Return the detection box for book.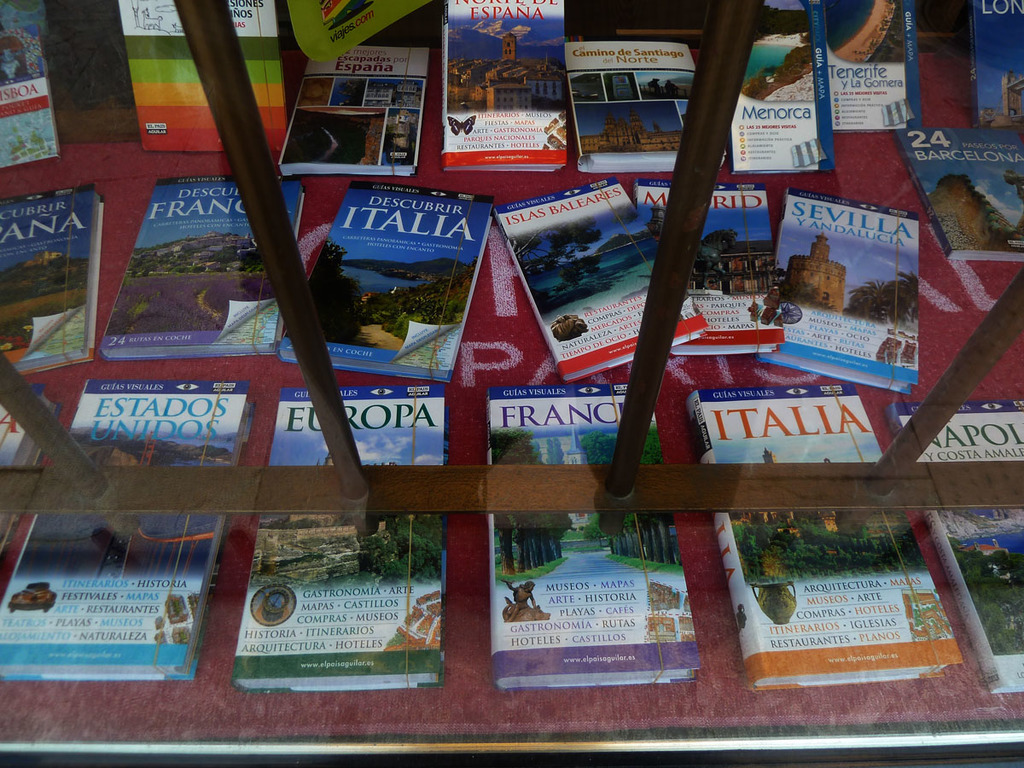
(730, 32, 829, 184).
